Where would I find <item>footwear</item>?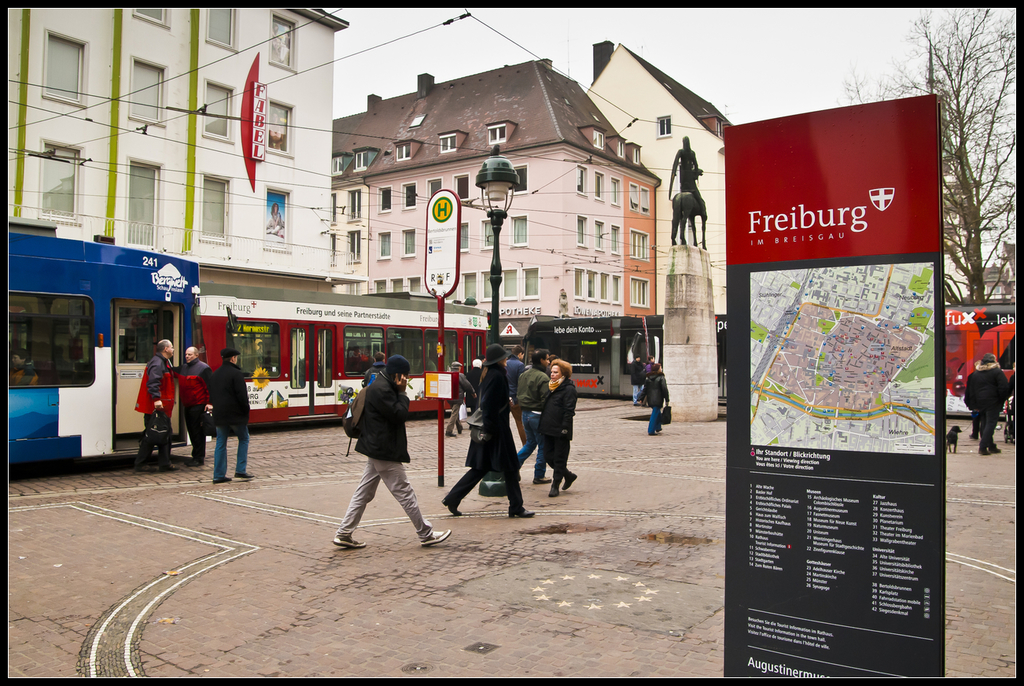
At 157:467:173:471.
